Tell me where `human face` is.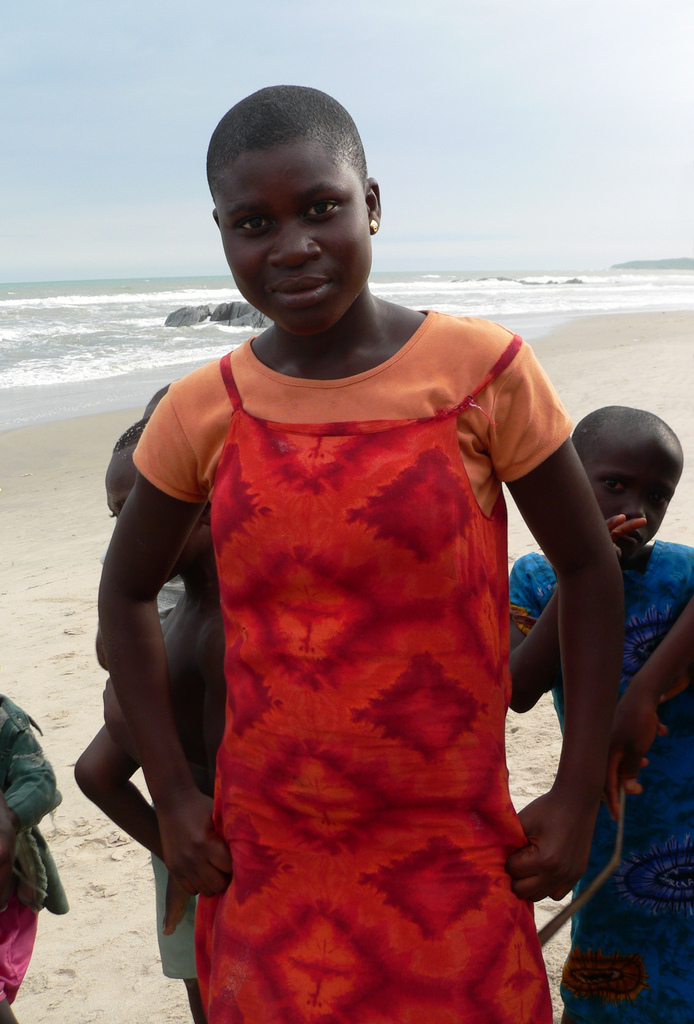
`human face` is at left=584, top=429, right=683, bottom=562.
